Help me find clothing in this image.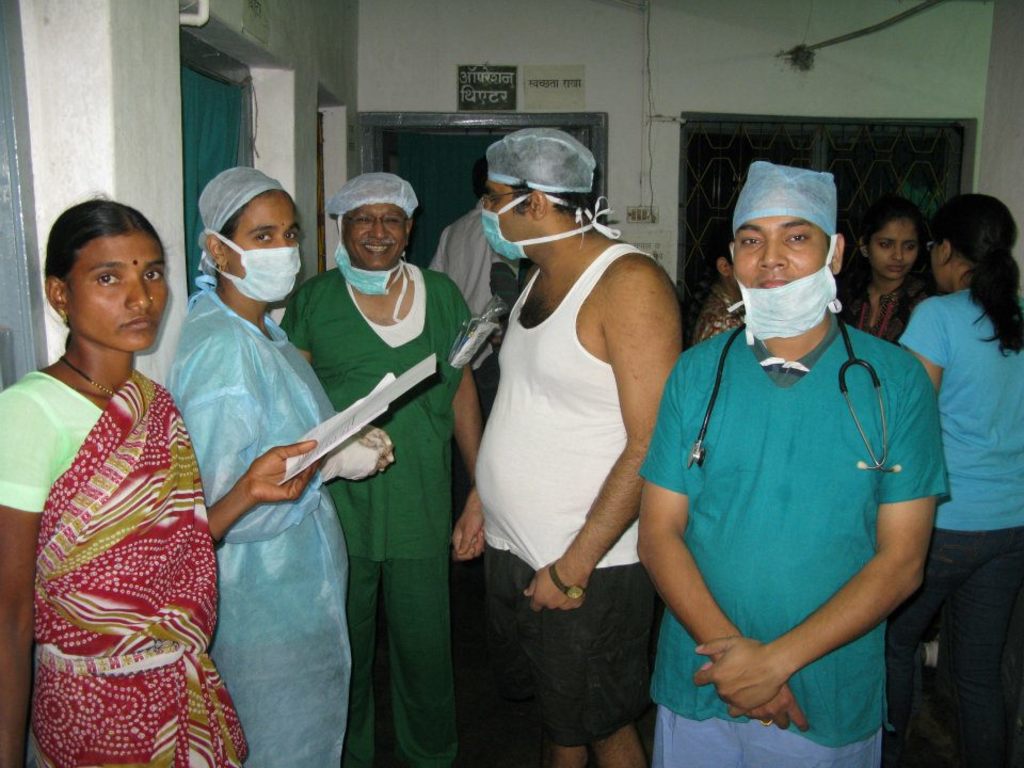
Found it: (277,259,469,767).
